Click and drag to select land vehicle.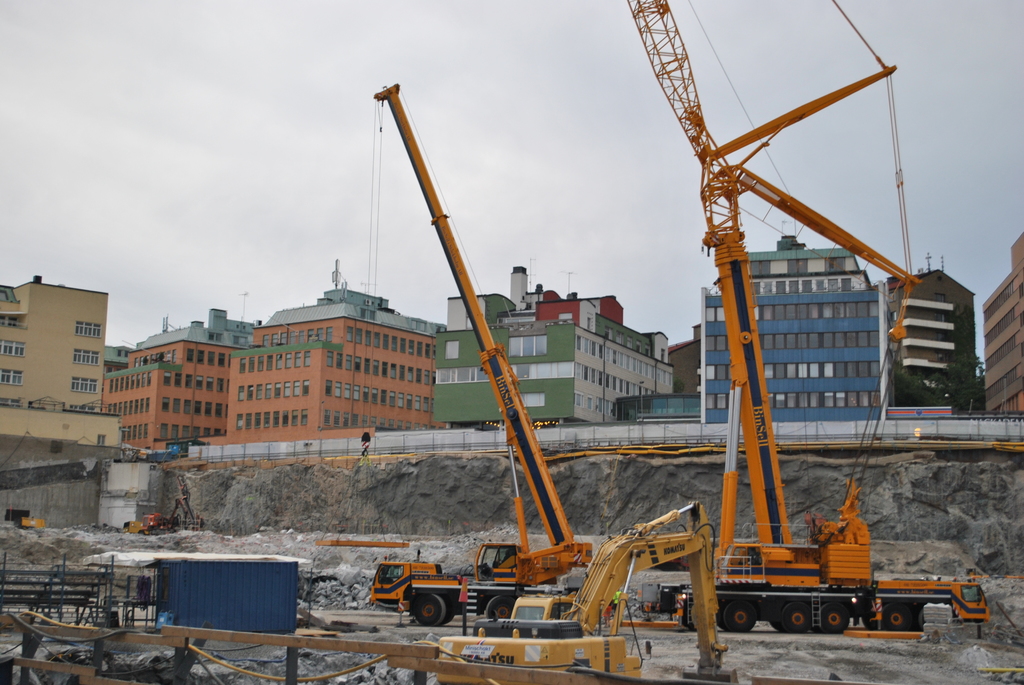
Selection: 308:74:603:629.
